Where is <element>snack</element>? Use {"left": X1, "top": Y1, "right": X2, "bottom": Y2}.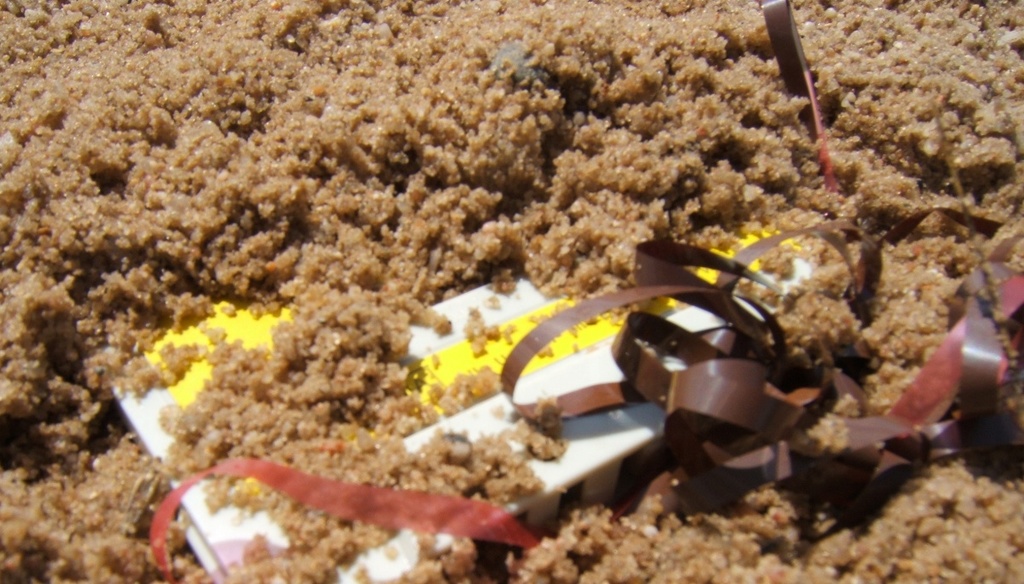
{"left": 0, "top": 0, "right": 1015, "bottom": 583}.
